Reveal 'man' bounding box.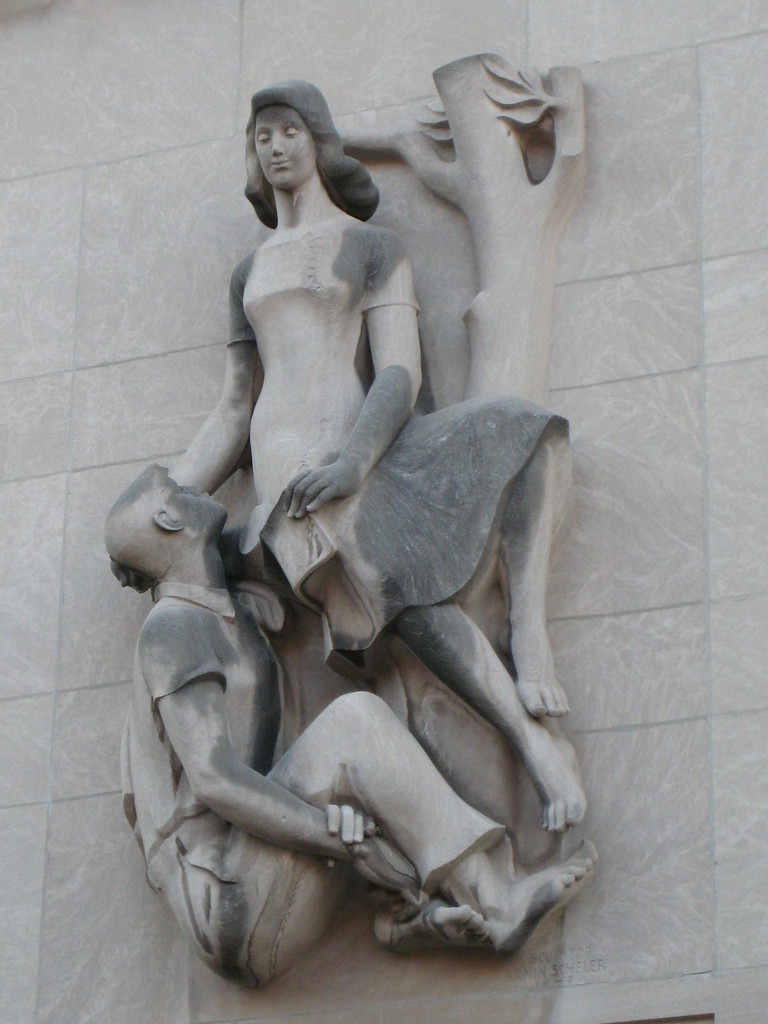
Revealed: rect(93, 460, 600, 979).
